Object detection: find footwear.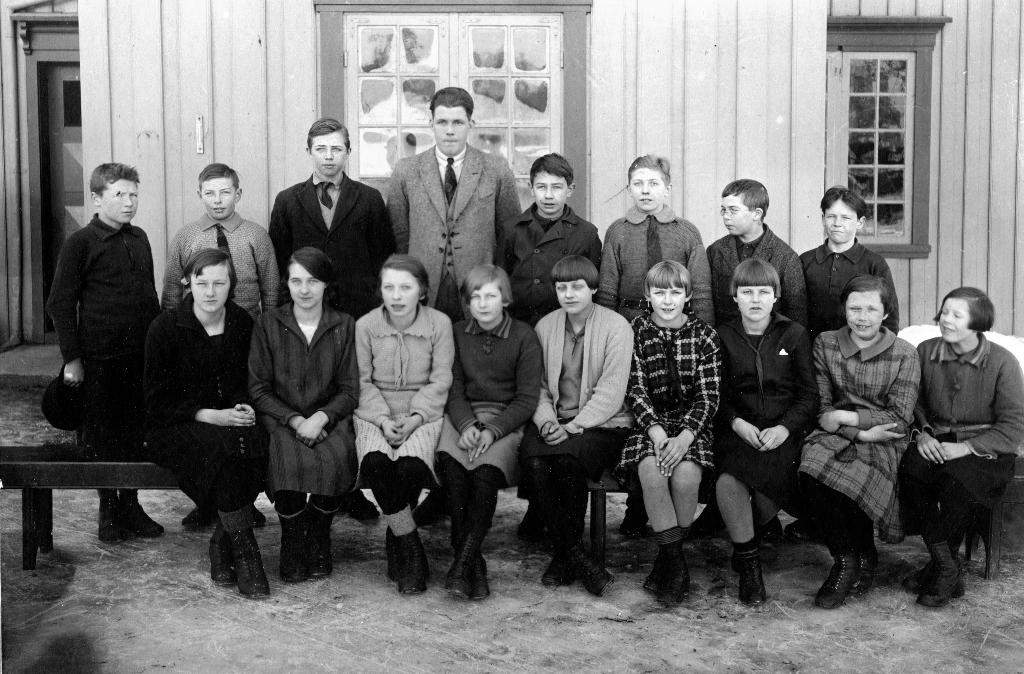
(left=660, top=568, right=697, bottom=609).
